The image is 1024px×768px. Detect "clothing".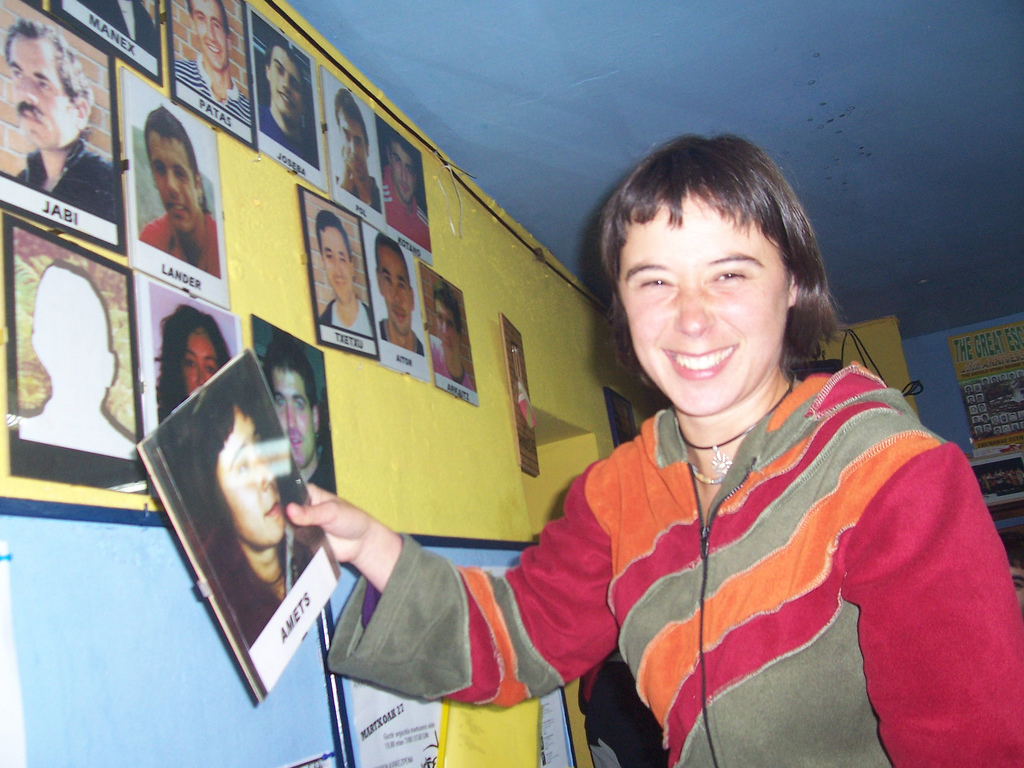
Detection: 261 105 312 159.
